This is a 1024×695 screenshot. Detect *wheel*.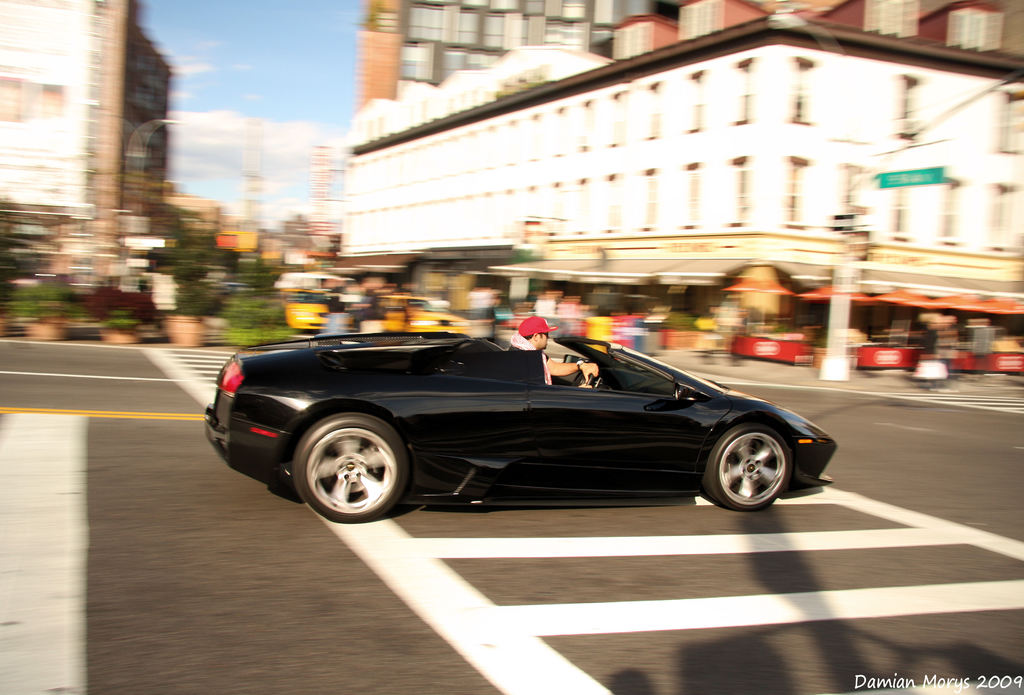
570/373/592/385.
